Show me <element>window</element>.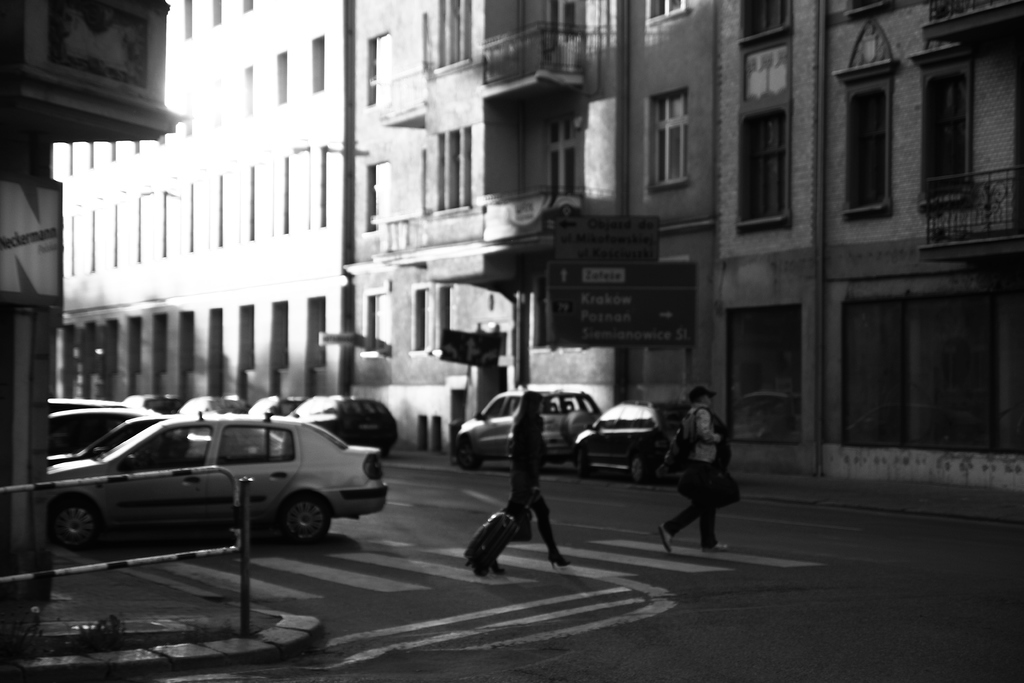
<element>window</element> is here: select_region(152, 312, 166, 373).
